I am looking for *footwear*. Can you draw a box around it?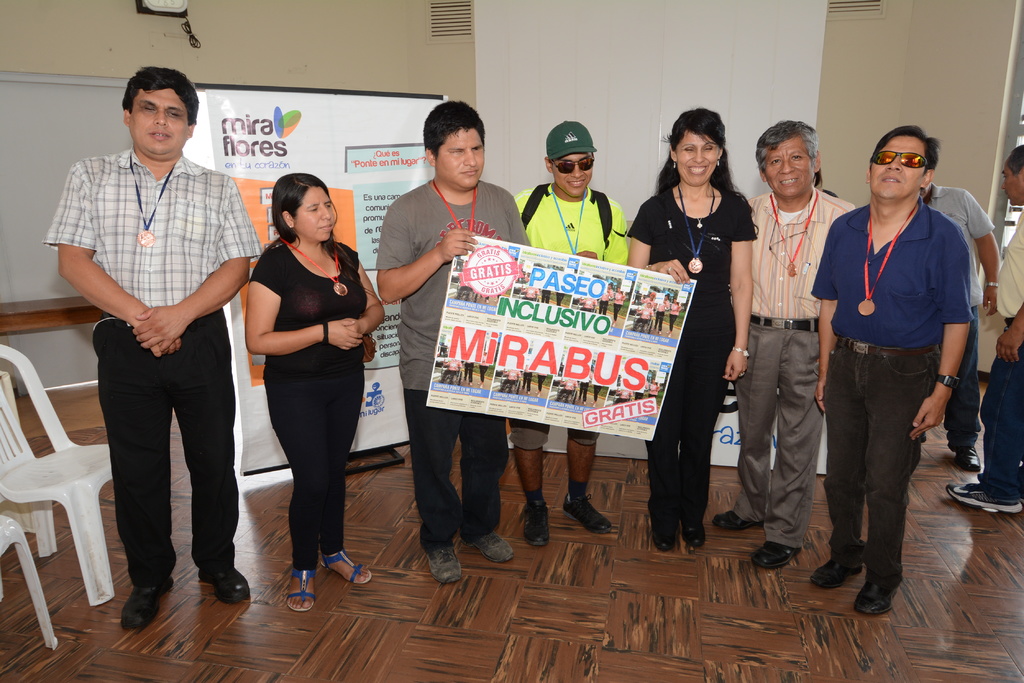
Sure, the bounding box is region(285, 572, 318, 614).
